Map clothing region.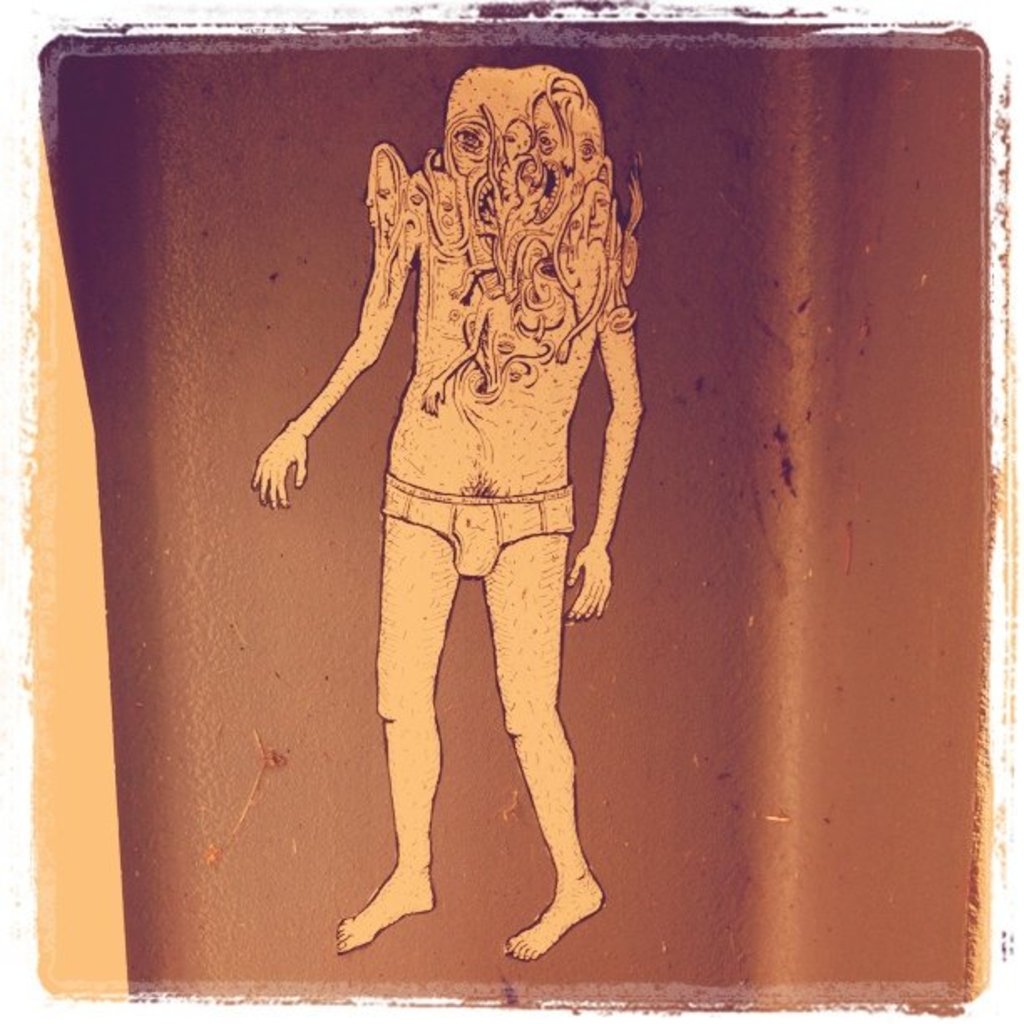
Mapped to (left=375, top=468, right=581, bottom=574).
